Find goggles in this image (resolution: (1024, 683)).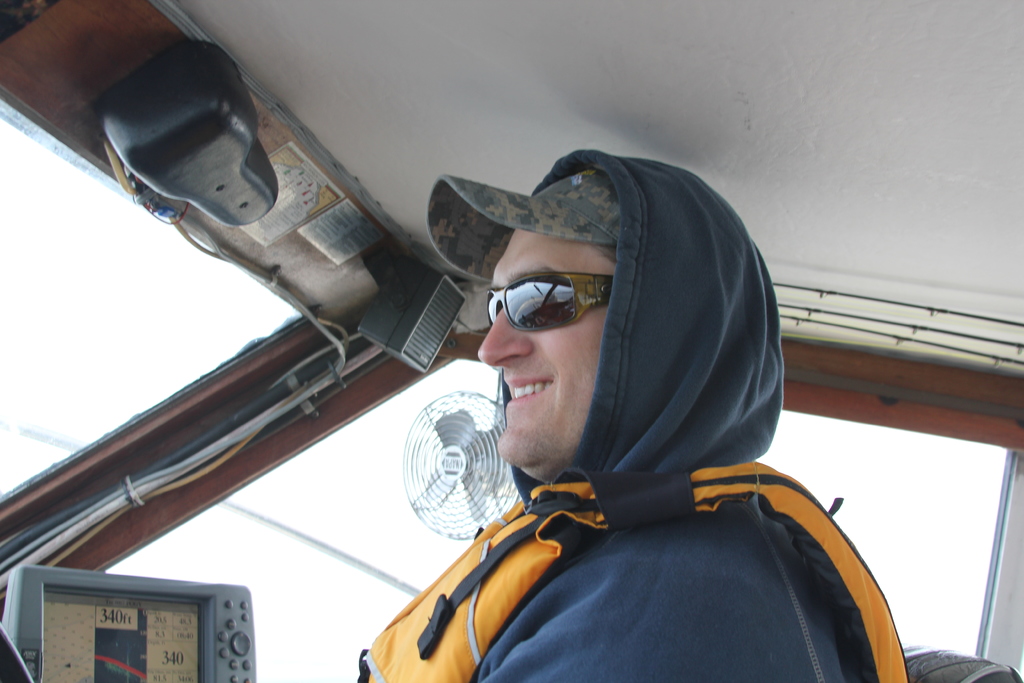
x1=476, y1=256, x2=634, y2=342.
